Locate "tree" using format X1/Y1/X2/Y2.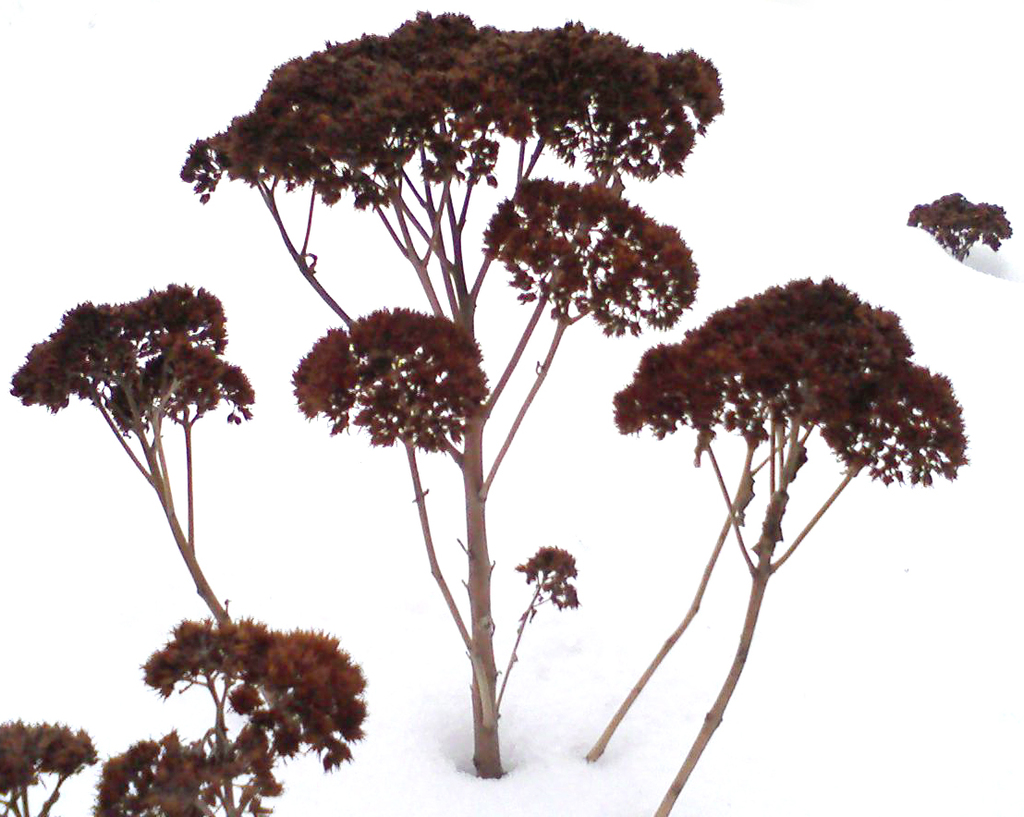
15/262/258/627.
